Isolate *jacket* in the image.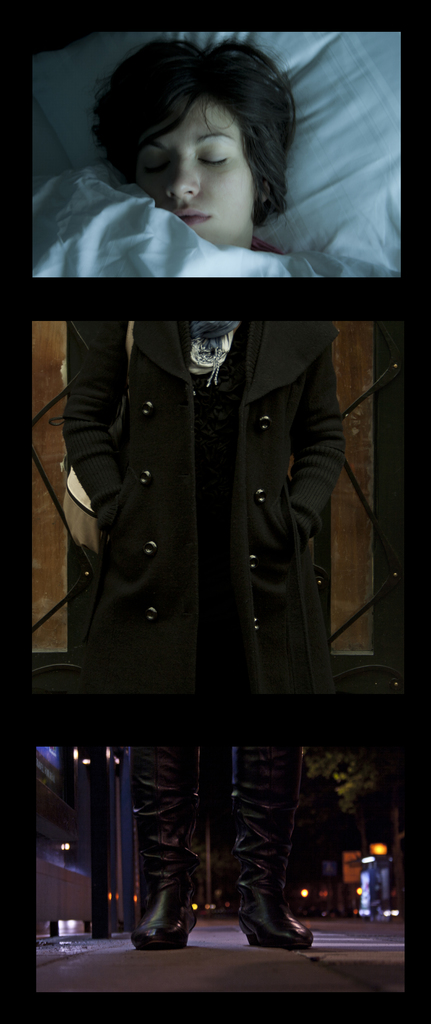
Isolated region: left=31, top=258, right=359, bottom=737.
